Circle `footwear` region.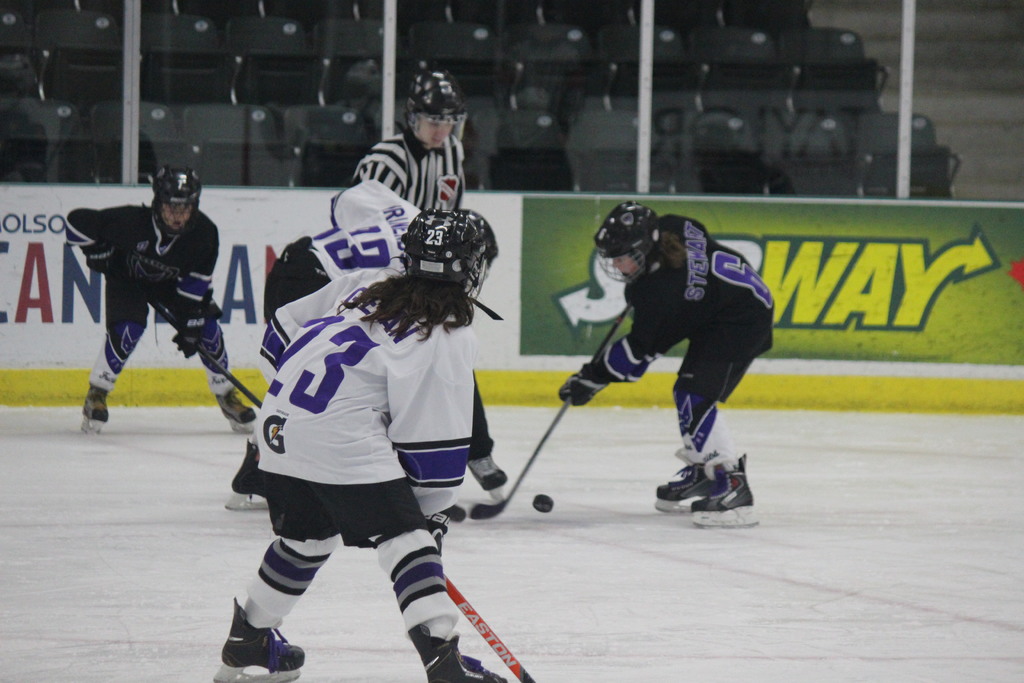
Region: <box>406,616,511,682</box>.
